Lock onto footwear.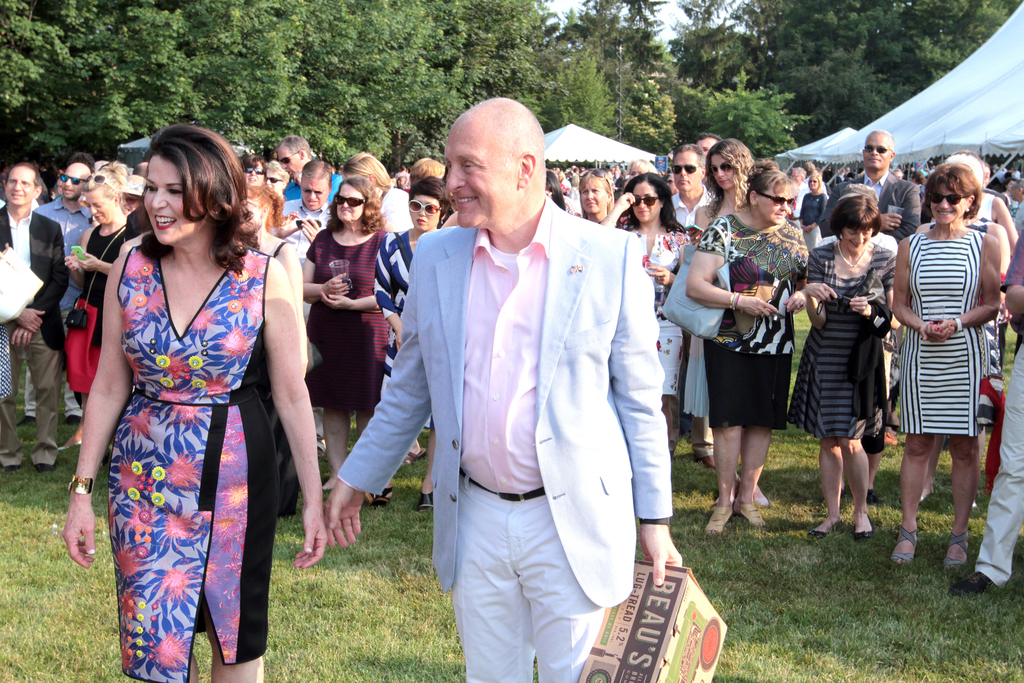
Locked: 860 520 874 545.
